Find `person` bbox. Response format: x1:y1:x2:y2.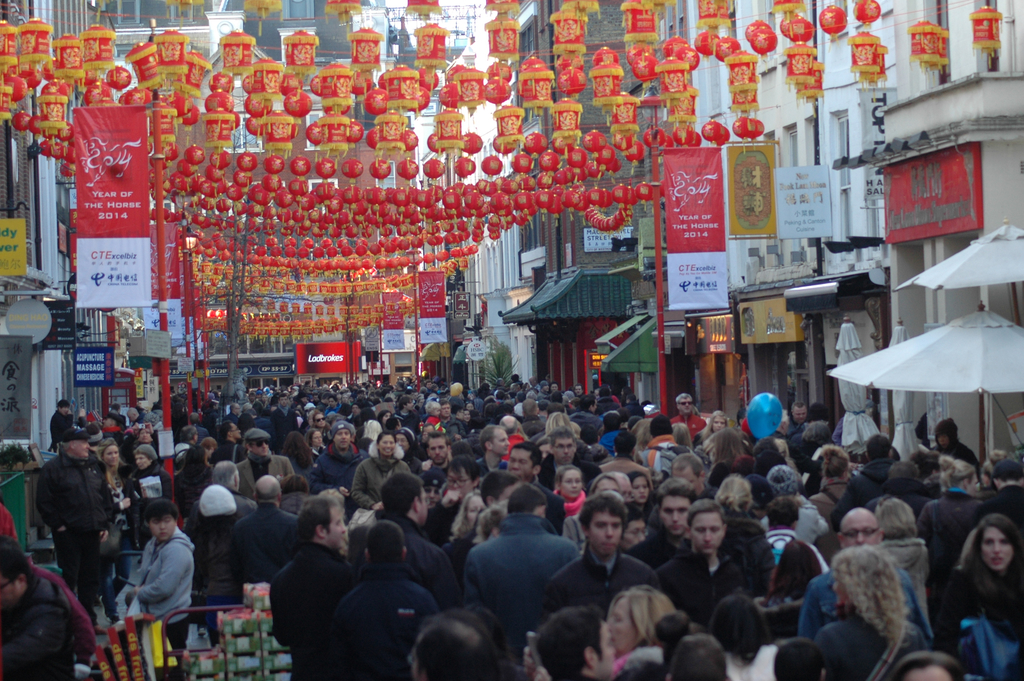
534:600:620:680.
